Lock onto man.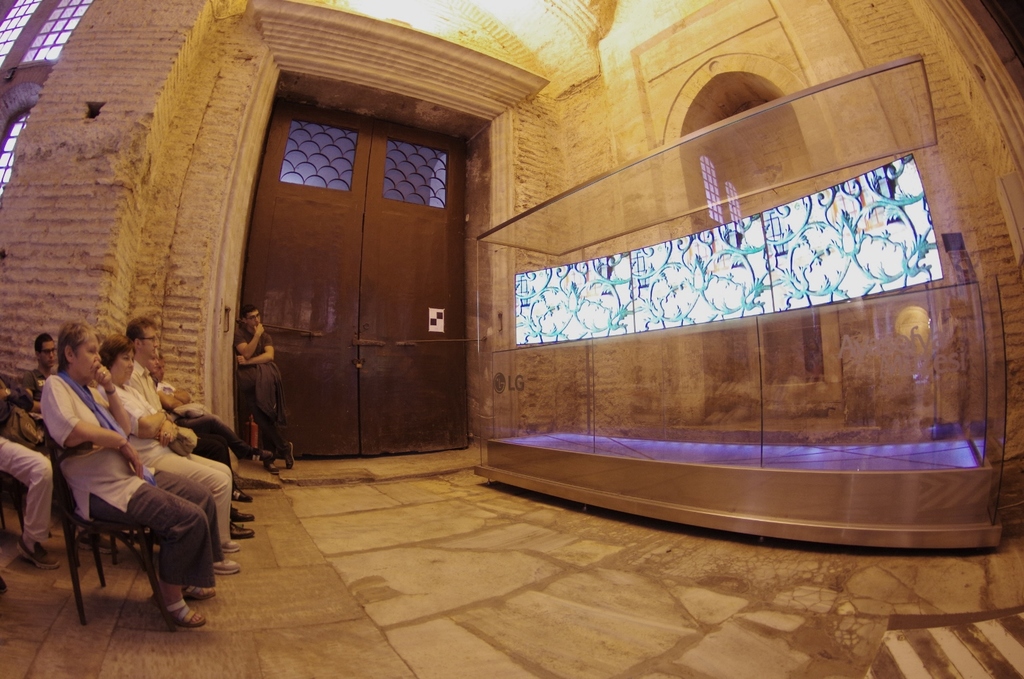
Locked: bbox(0, 378, 119, 574).
